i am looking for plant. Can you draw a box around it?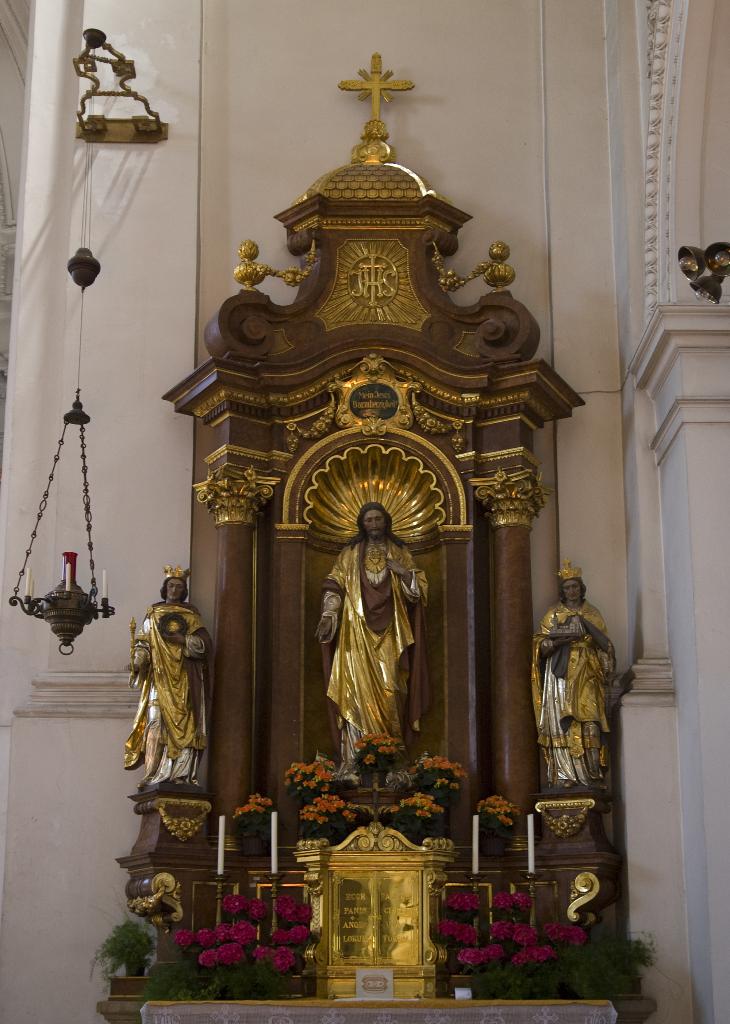
Sure, the bounding box is 469/792/520/855.
